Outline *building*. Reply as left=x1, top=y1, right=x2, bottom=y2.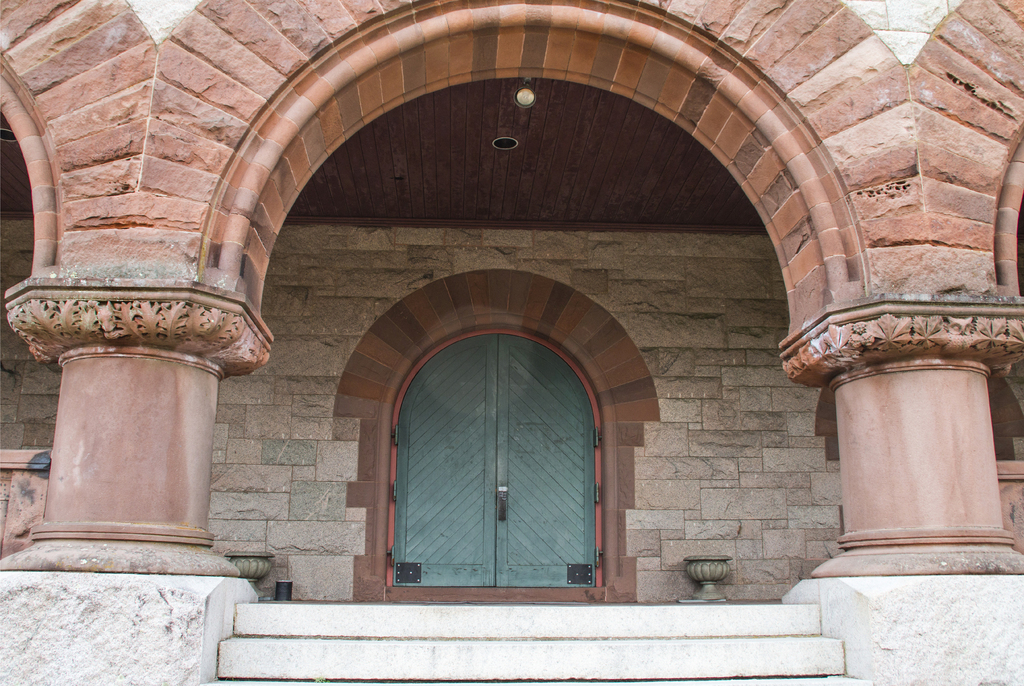
left=1, top=0, right=1023, bottom=685.
